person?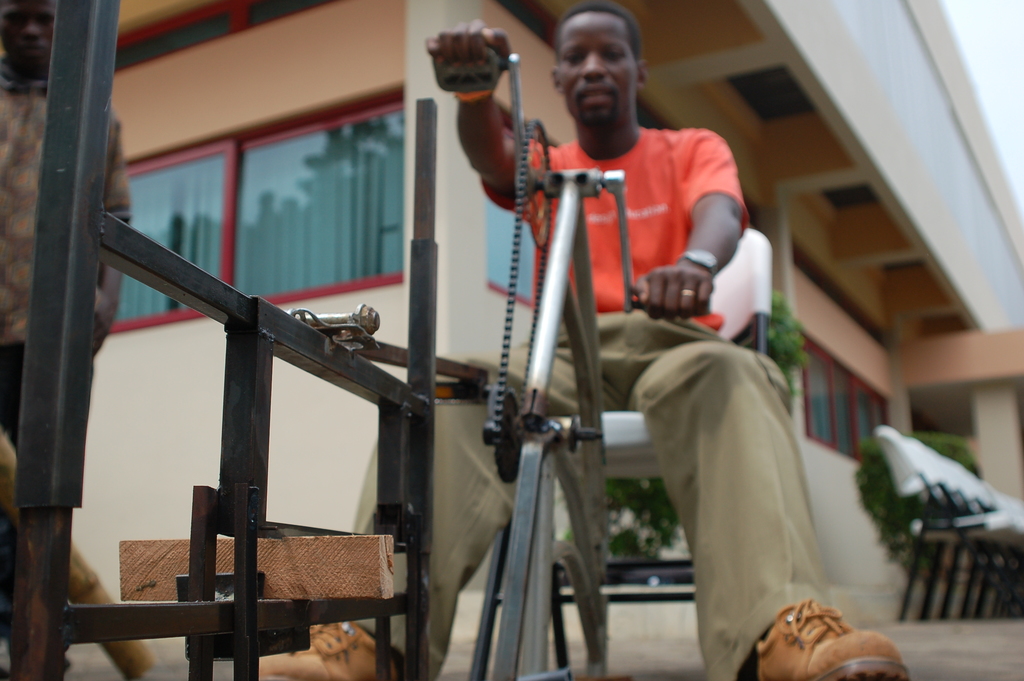
left=0, top=0, right=134, bottom=680
